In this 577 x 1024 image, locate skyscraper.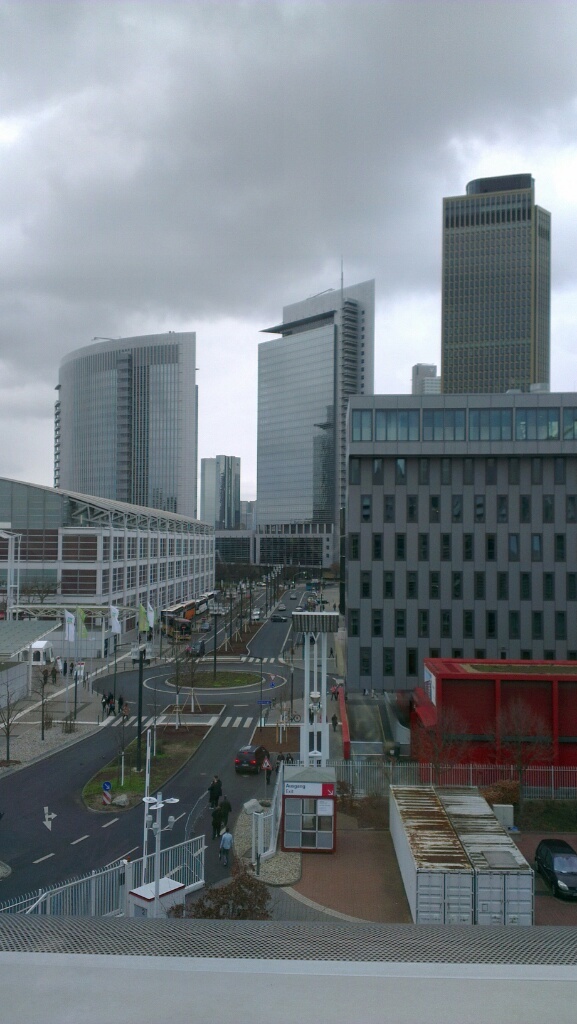
Bounding box: BBox(53, 315, 200, 532).
